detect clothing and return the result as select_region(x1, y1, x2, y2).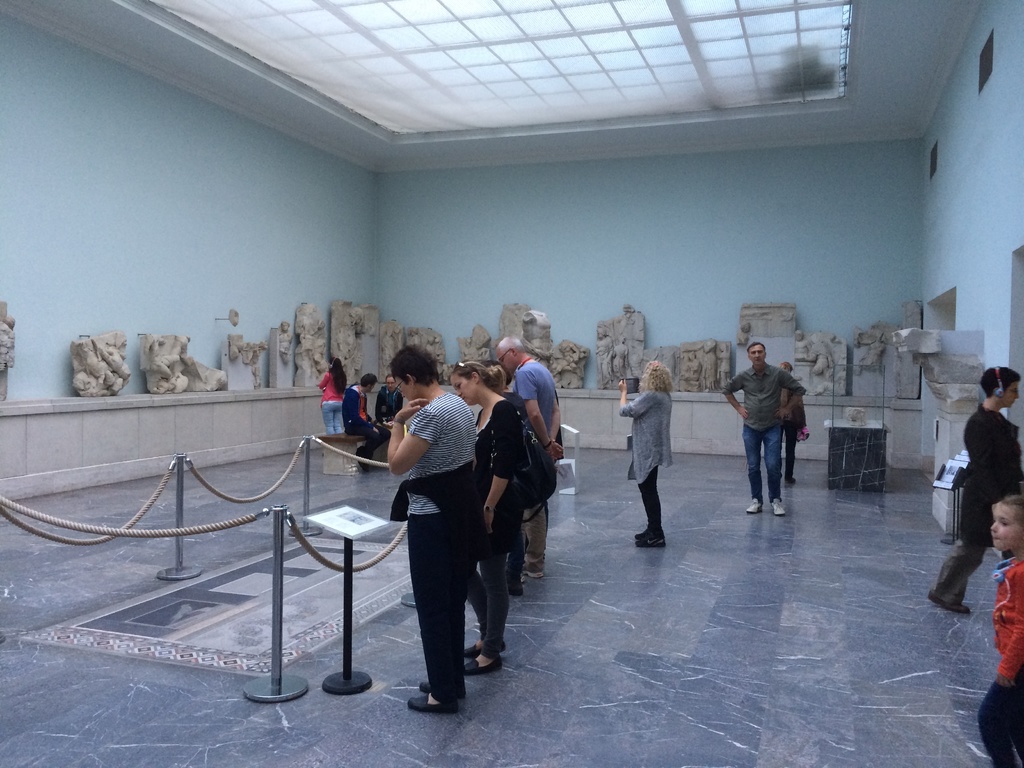
select_region(400, 395, 468, 692).
